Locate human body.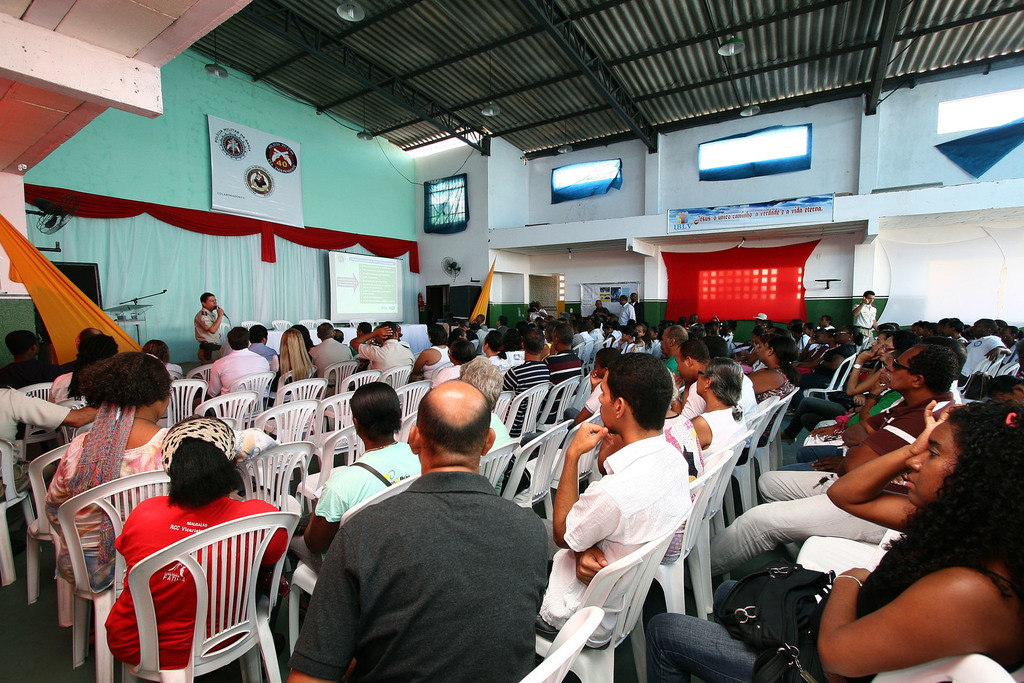
Bounding box: left=204, top=324, right=268, bottom=398.
